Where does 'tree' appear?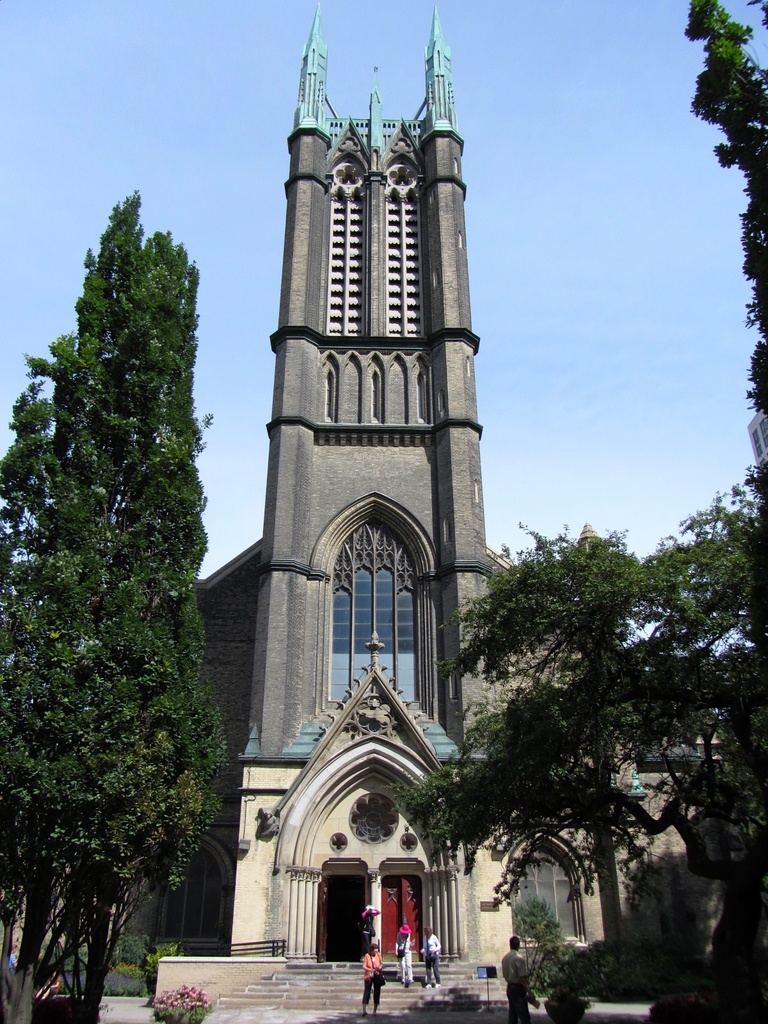
Appears at [2, 158, 232, 1018].
